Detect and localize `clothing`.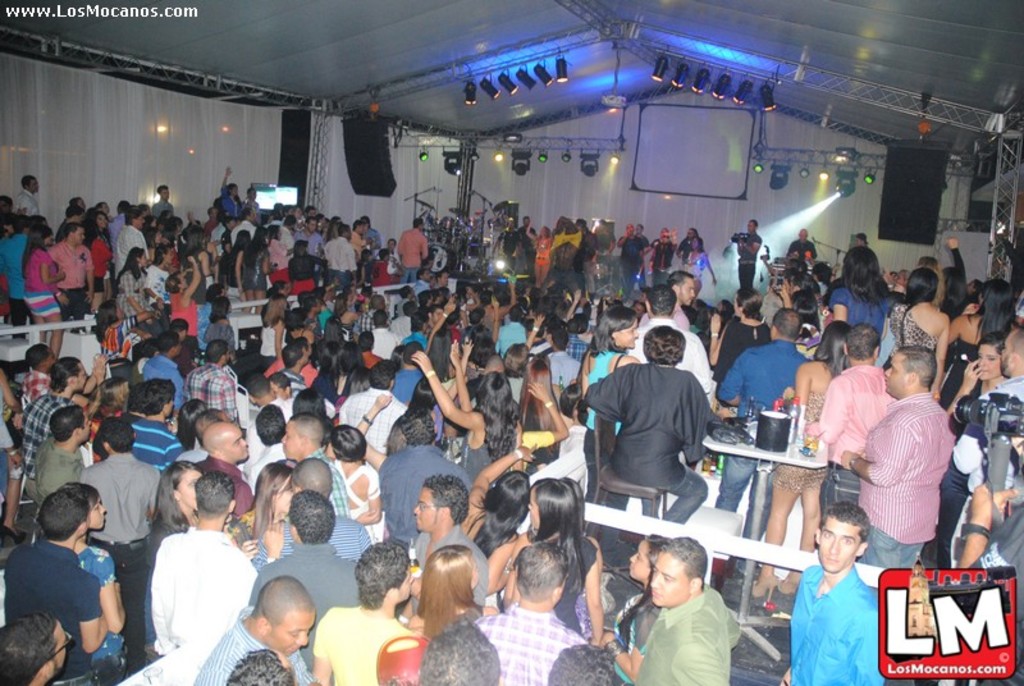
Localized at x1=114 y1=216 x2=151 y2=276.
